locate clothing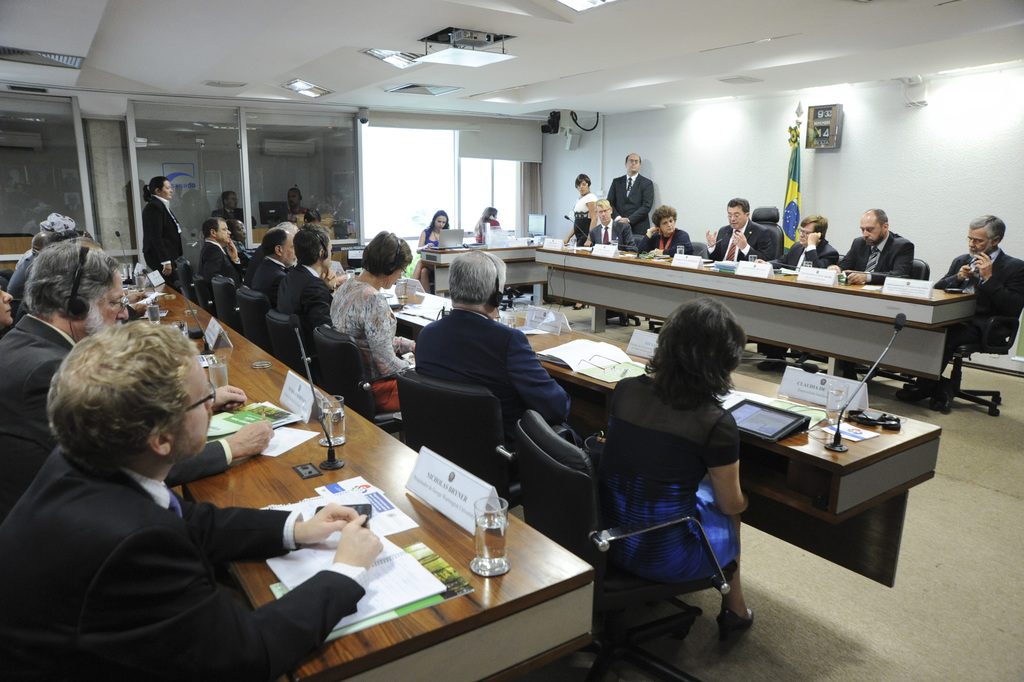
region(245, 254, 289, 314)
